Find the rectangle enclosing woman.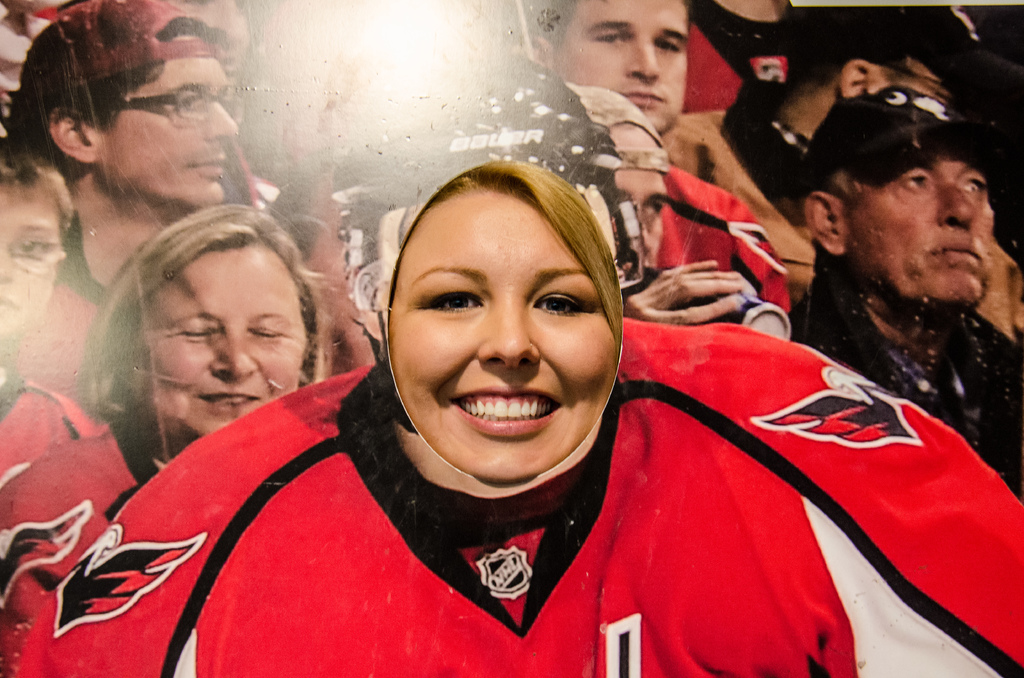
crop(70, 200, 341, 480).
